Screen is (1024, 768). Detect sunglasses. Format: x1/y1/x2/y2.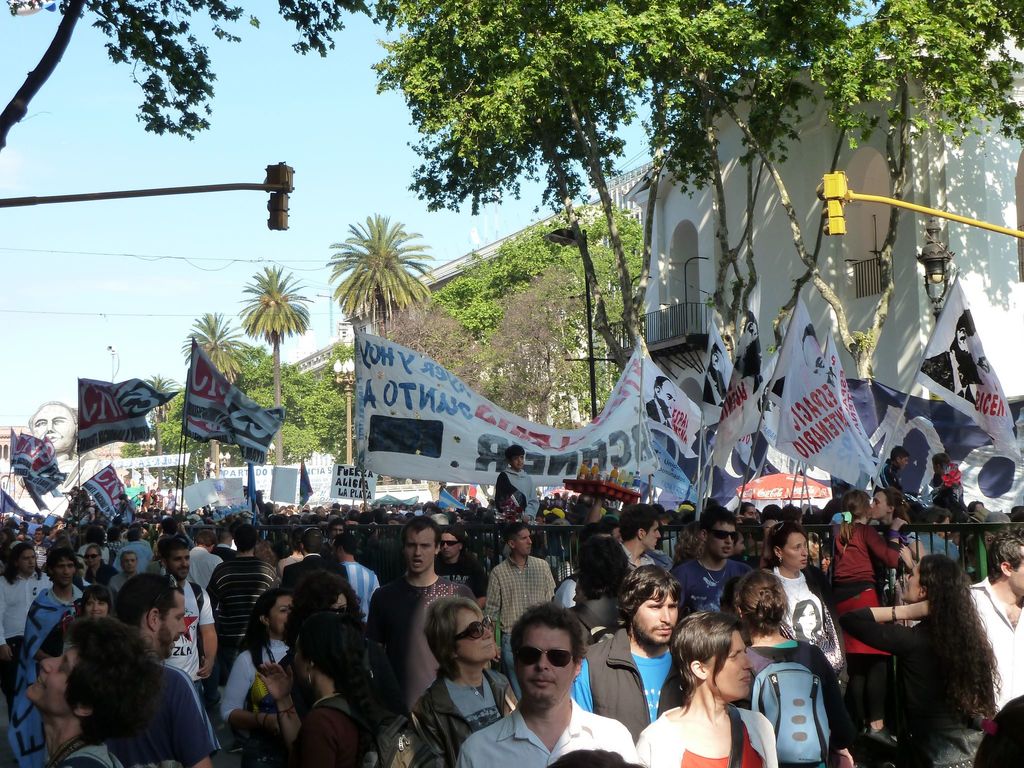
444/538/458/547.
